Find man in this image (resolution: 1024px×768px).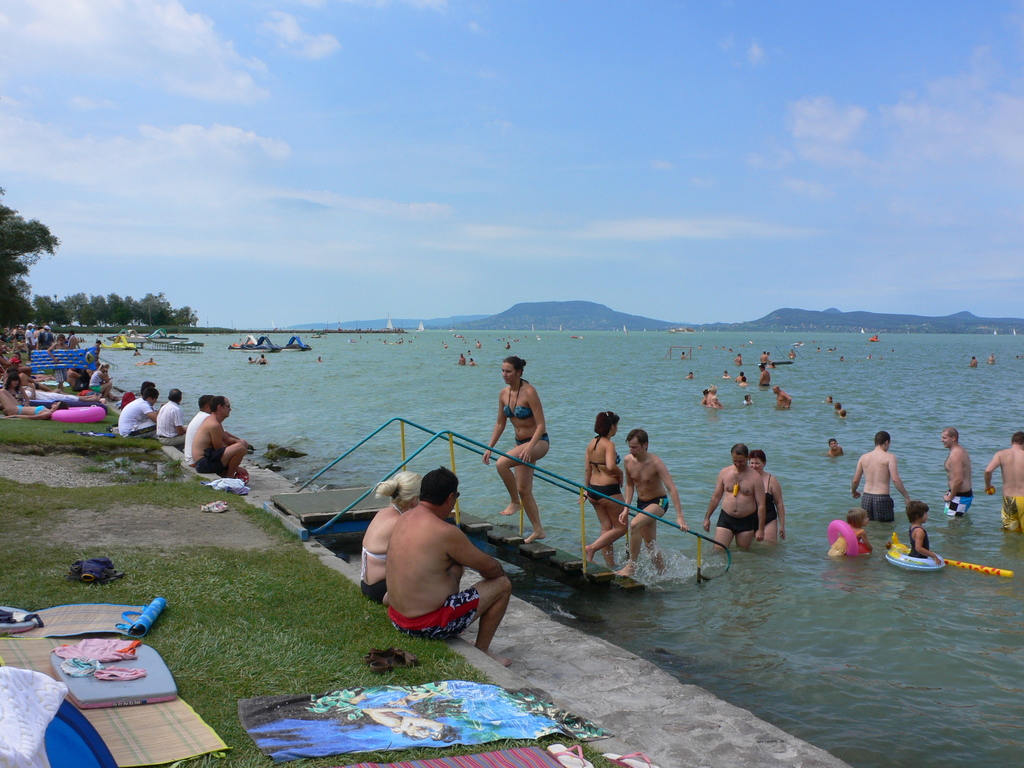
box=[851, 426, 916, 527].
